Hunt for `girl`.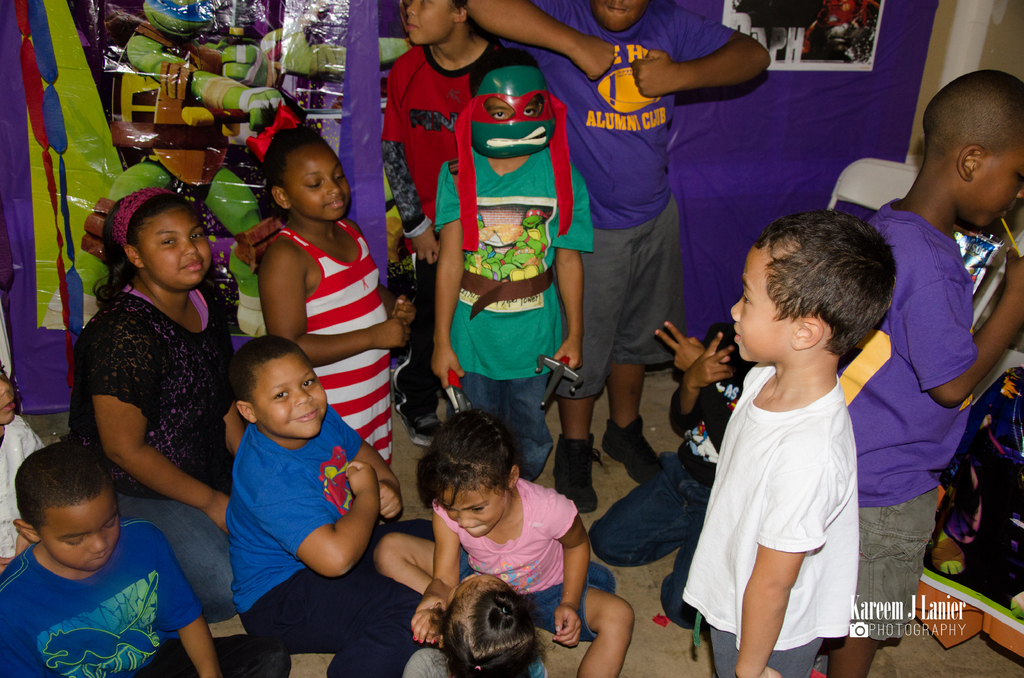
Hunted down at [60, 184, 265, 620].
